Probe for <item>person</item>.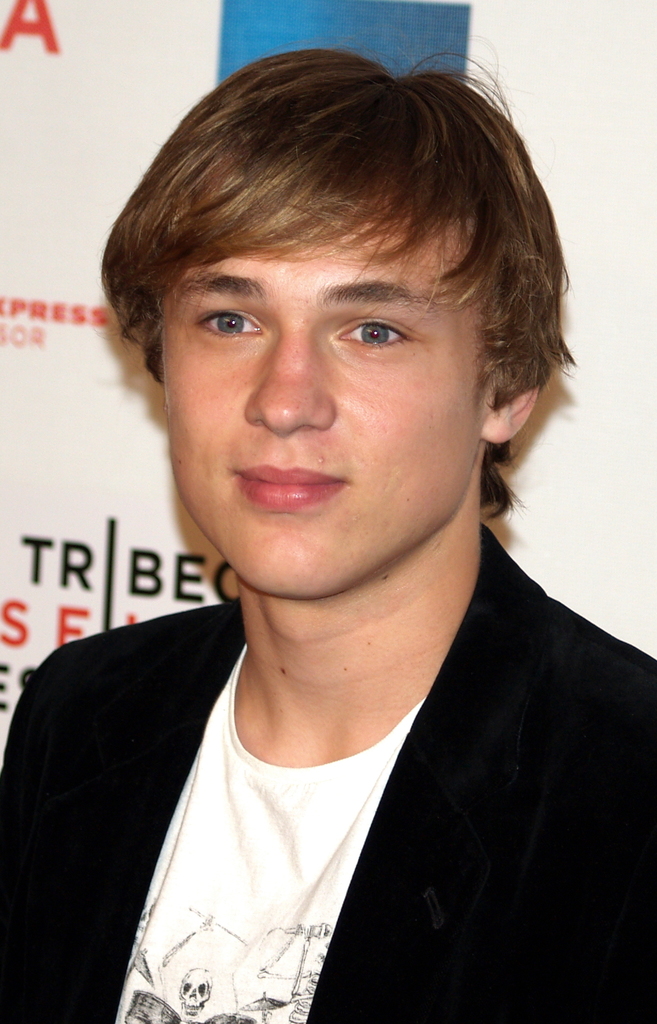
Probe result: {"x1": 8, "y1": 61, "x2": 637, "y2": 1002}.
